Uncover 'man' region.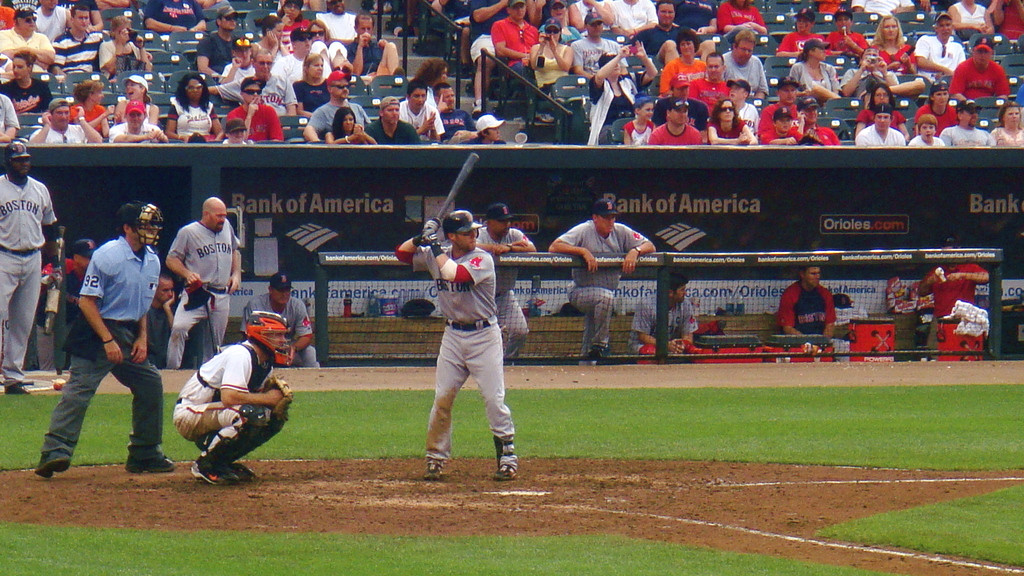
Uncovered: Rect(301, 71, 374, 142).
